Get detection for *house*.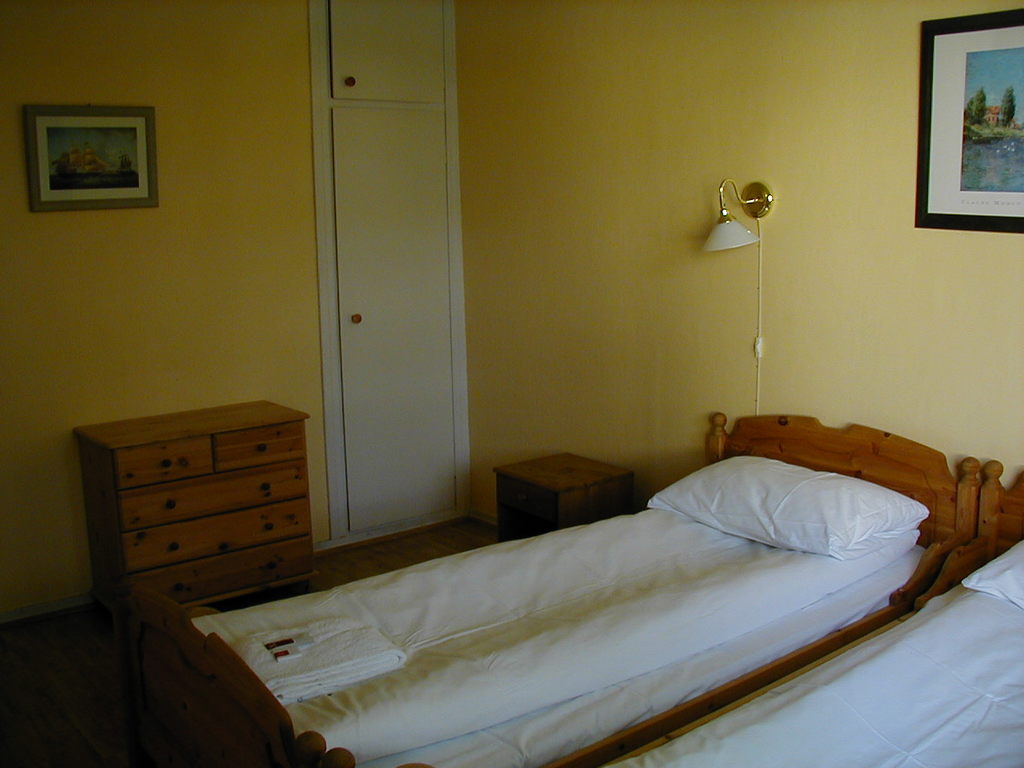
Detection: 0:48:1023:750.
